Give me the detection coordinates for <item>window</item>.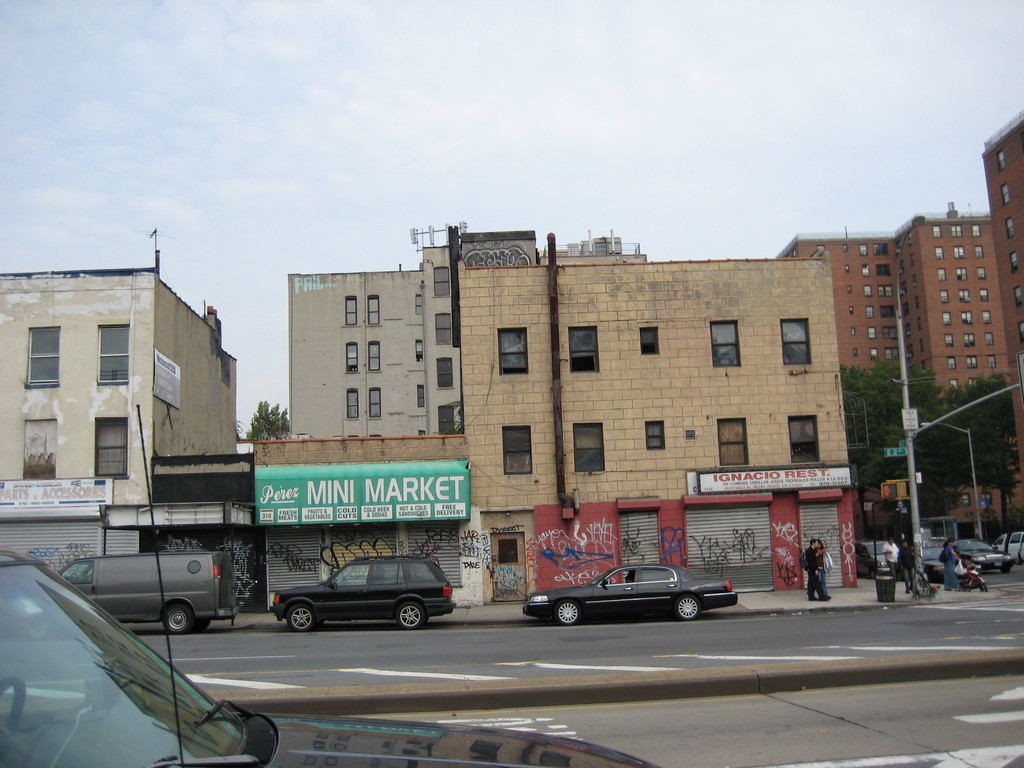
bbox=(985, 351, 997, 369).
